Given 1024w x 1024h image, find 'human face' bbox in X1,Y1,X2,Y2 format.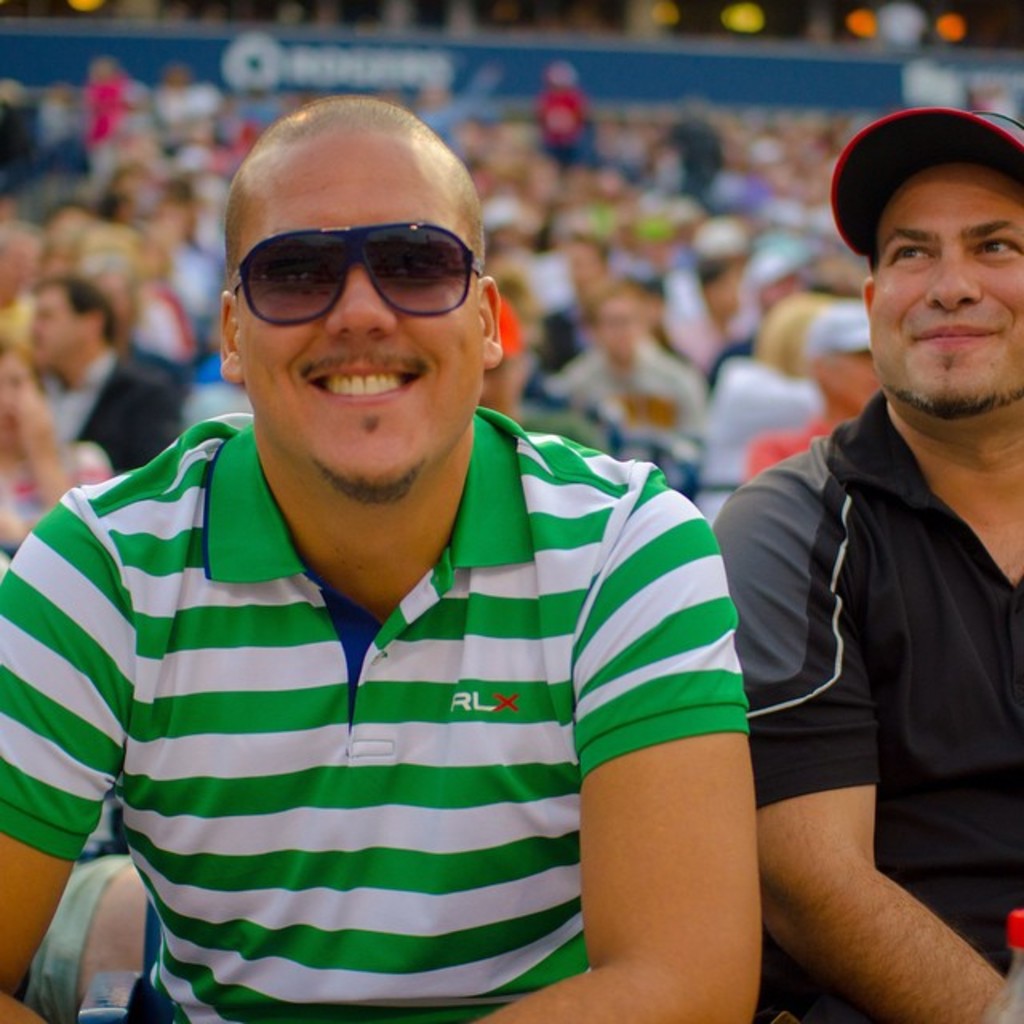
864,171,1022,426.
